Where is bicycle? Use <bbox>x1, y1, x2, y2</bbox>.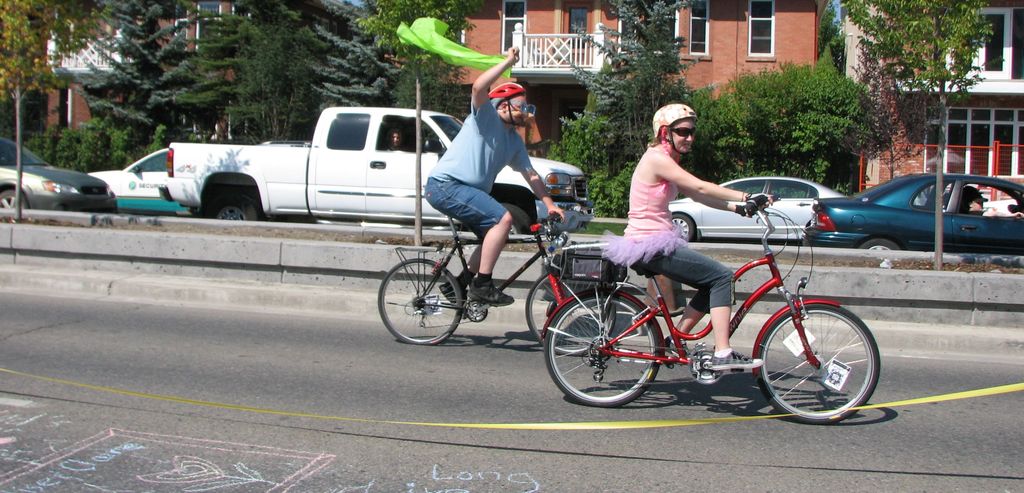
<bbox>524, 183, 894, 416</bbox>.
